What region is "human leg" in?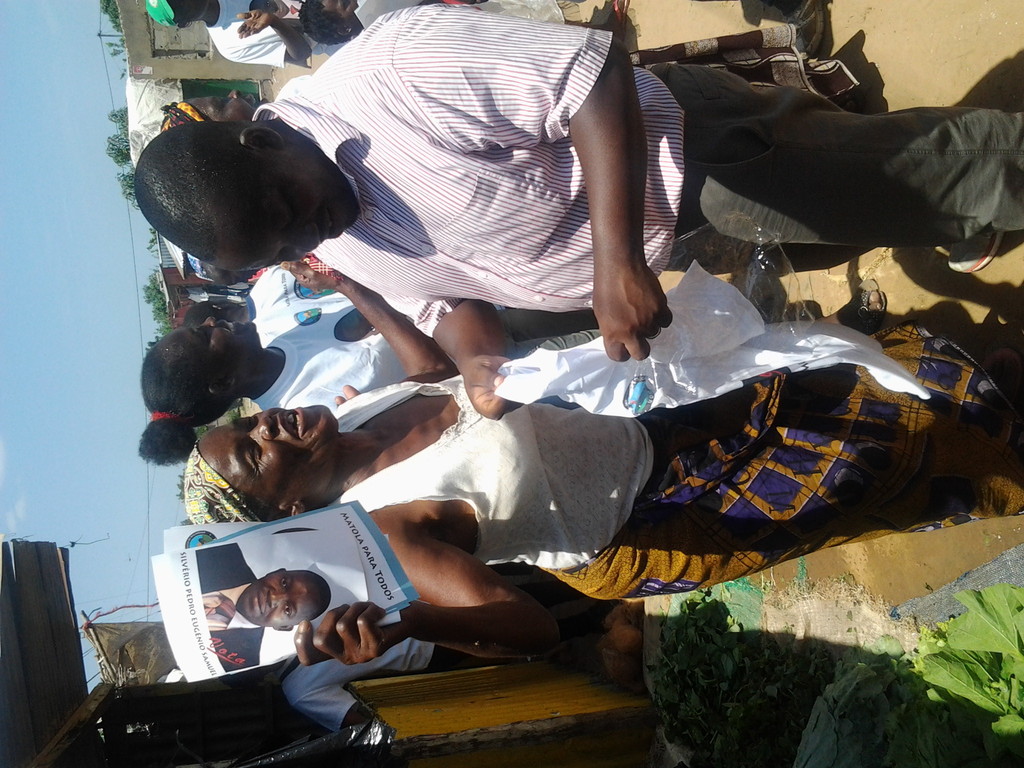
box=[561, 375, 1023, 592].
